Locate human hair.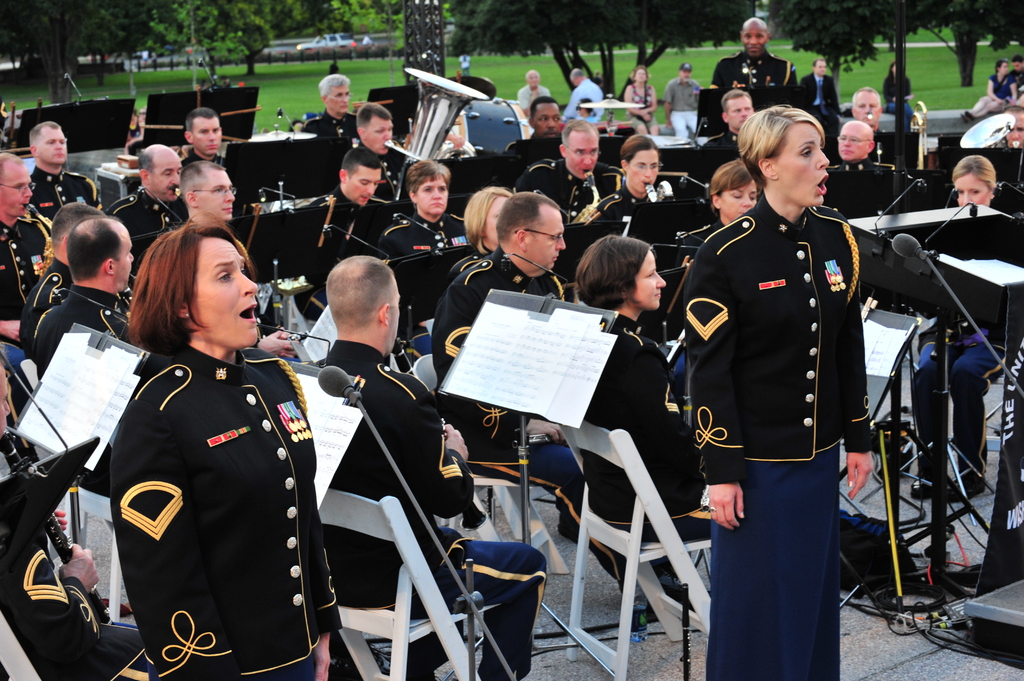
Bounding box: [left=355, top=100, right=391, bottom=129].
